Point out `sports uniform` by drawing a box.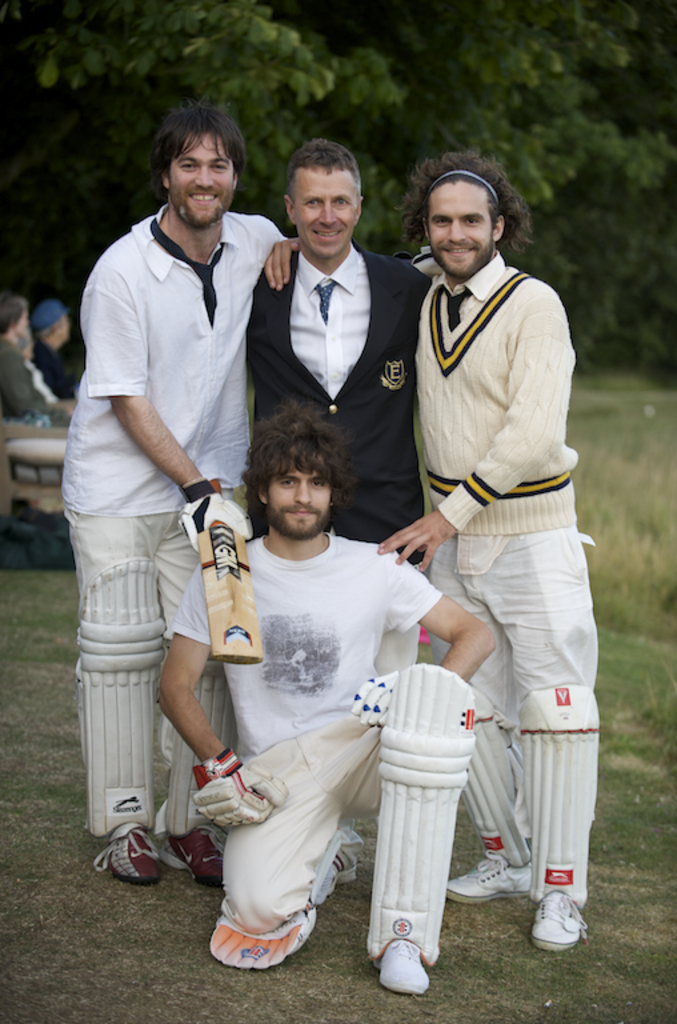
<bbox>265, 249, 436, 564</bbox>.
